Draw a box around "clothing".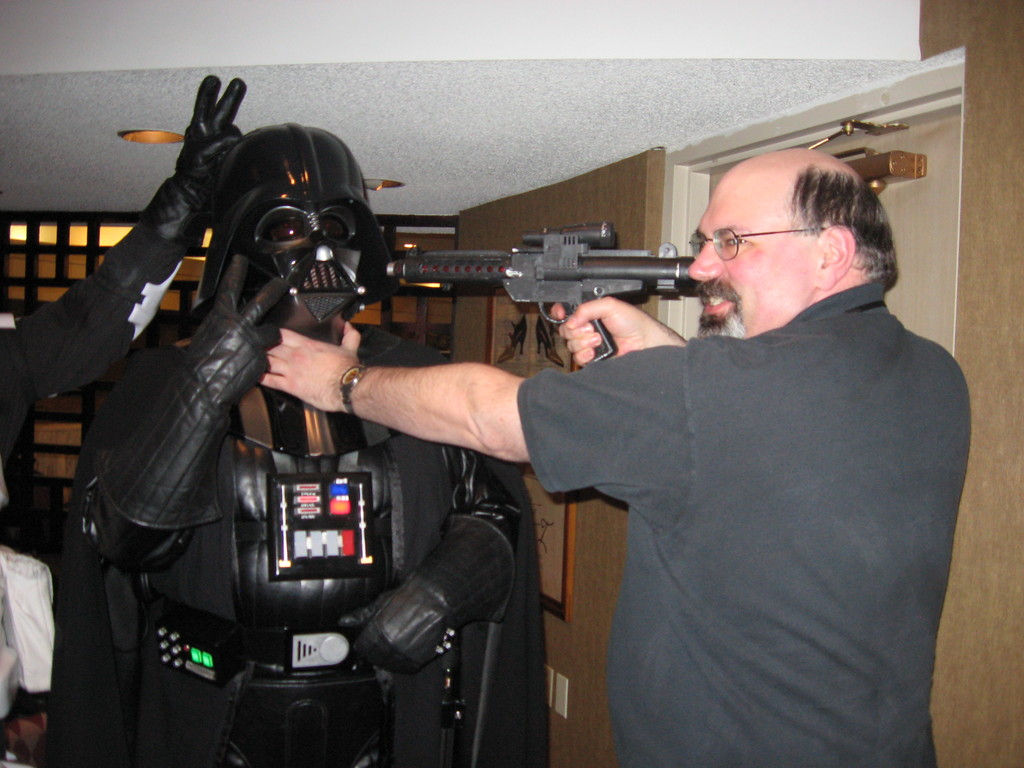
x1=78 y1=326 x2=521 y2=767.
